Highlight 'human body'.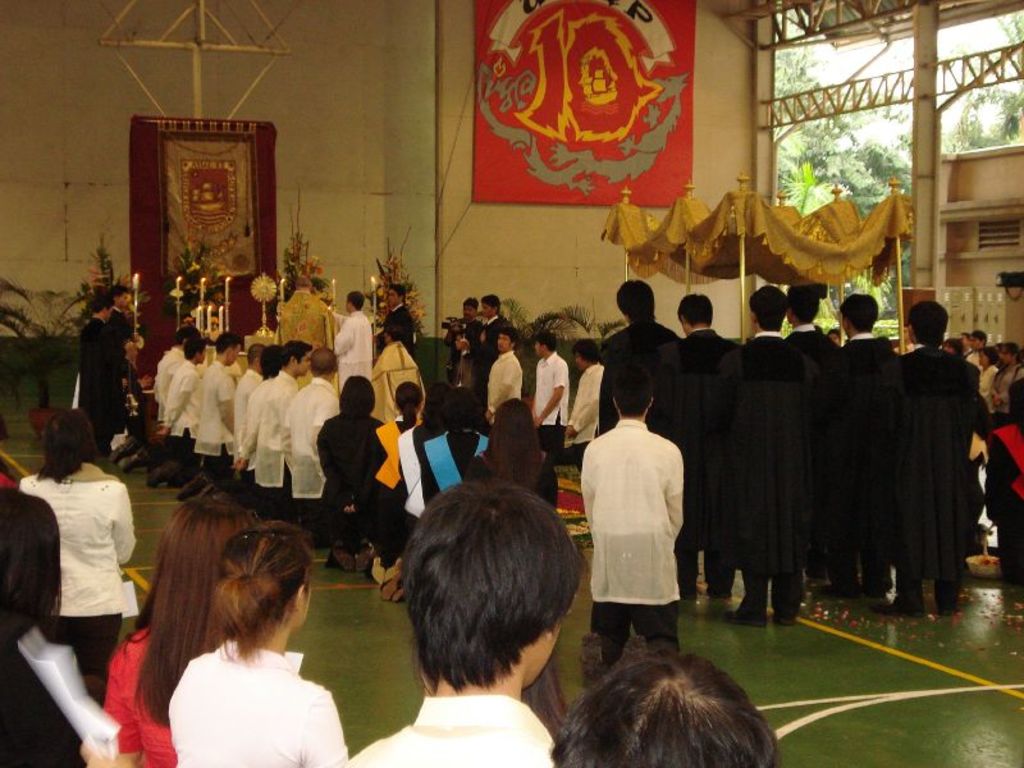
Highlighted region: x1=380 y1=387 x2=486 y2=608.
